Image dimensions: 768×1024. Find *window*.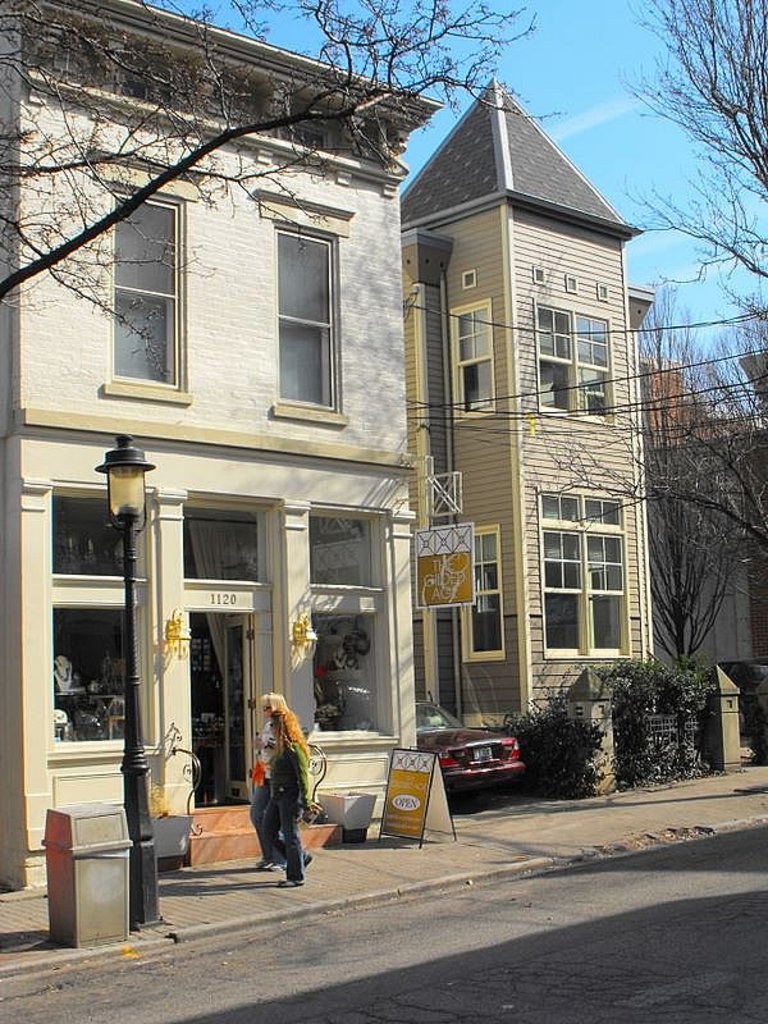
[257,195,355,425].
